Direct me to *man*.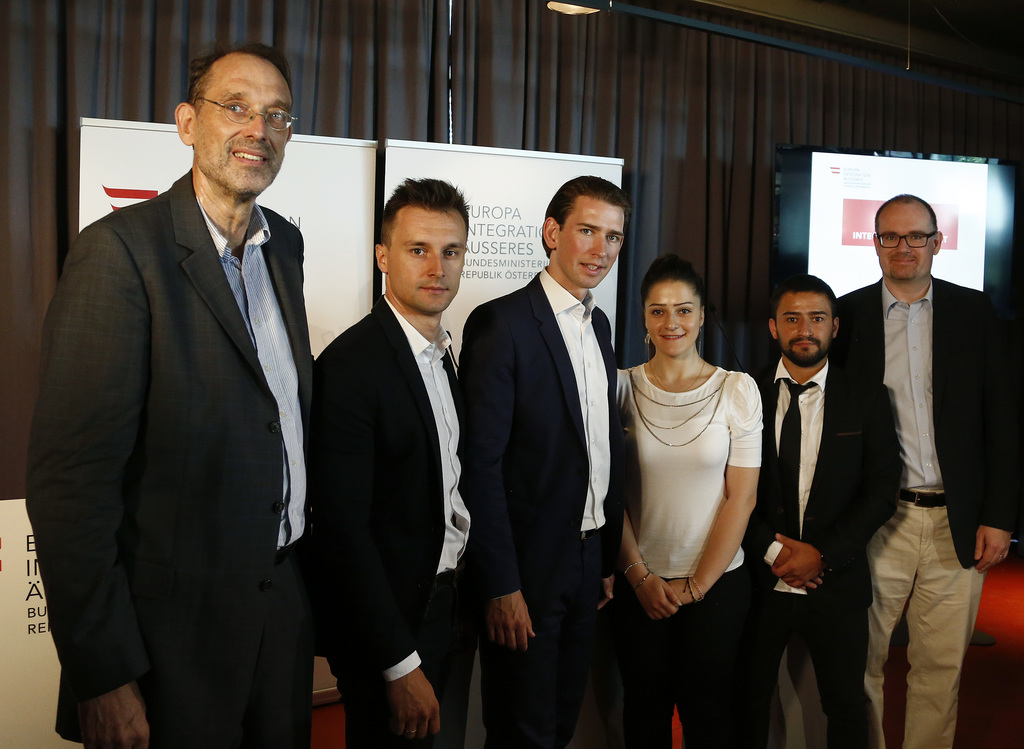
Direction: 751 277 893 730.
